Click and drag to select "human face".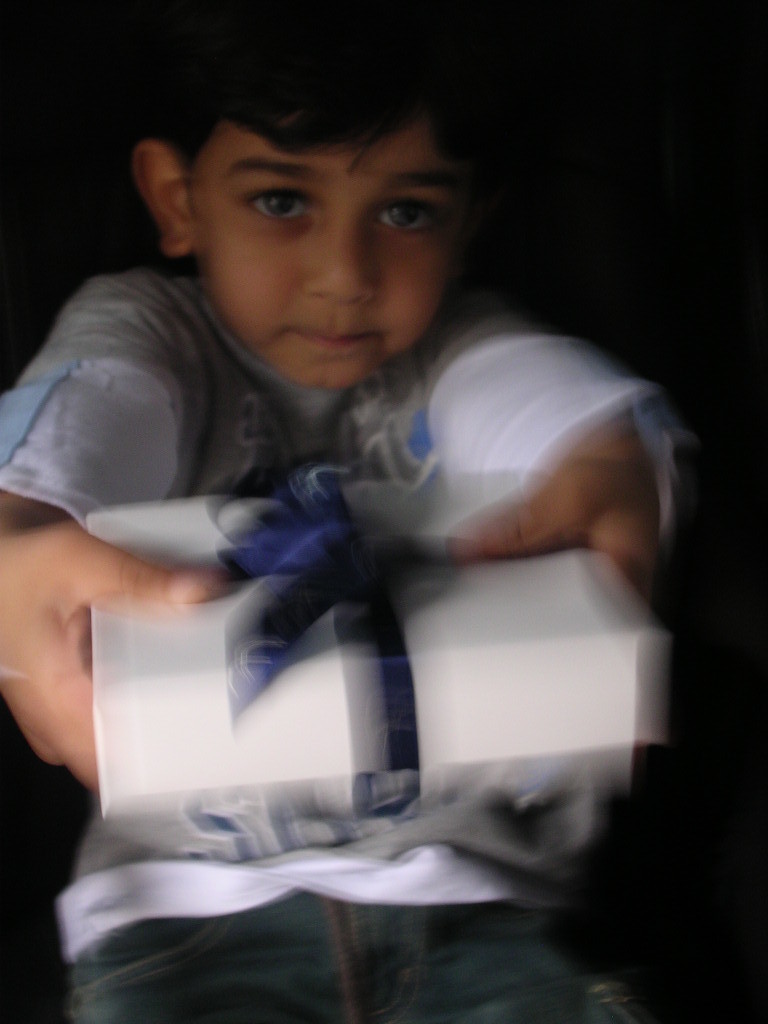
Selection: bbox=[189, 124, 466, 383].
